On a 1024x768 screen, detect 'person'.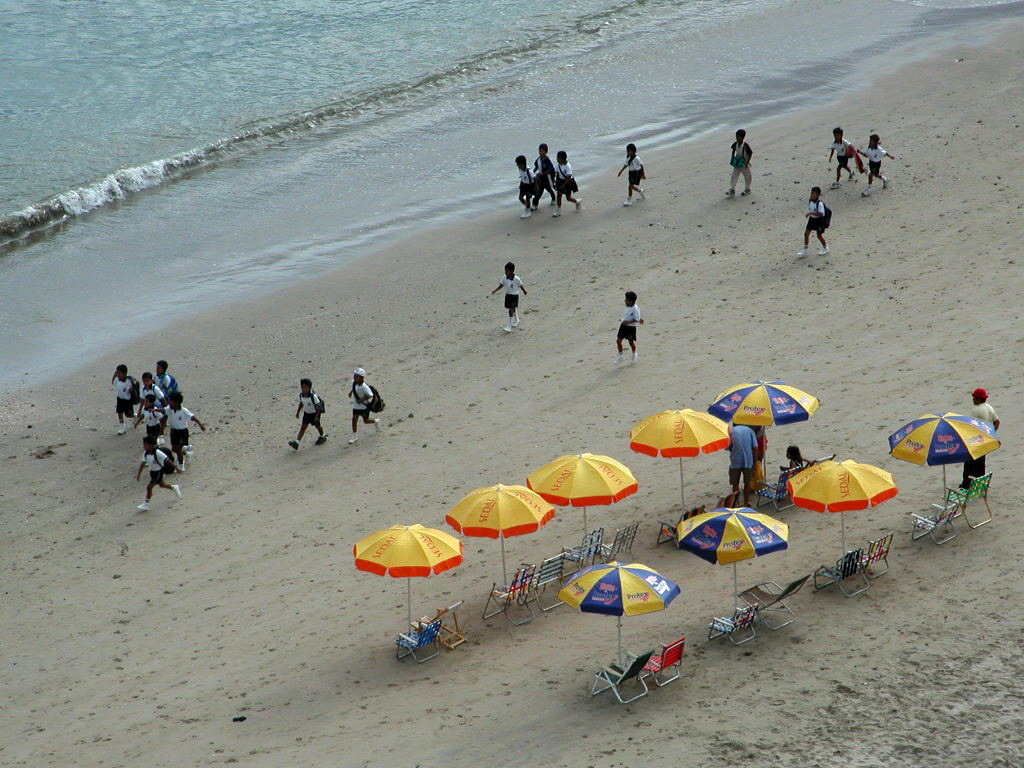
<region>165, 395, 204, 468</region>.
